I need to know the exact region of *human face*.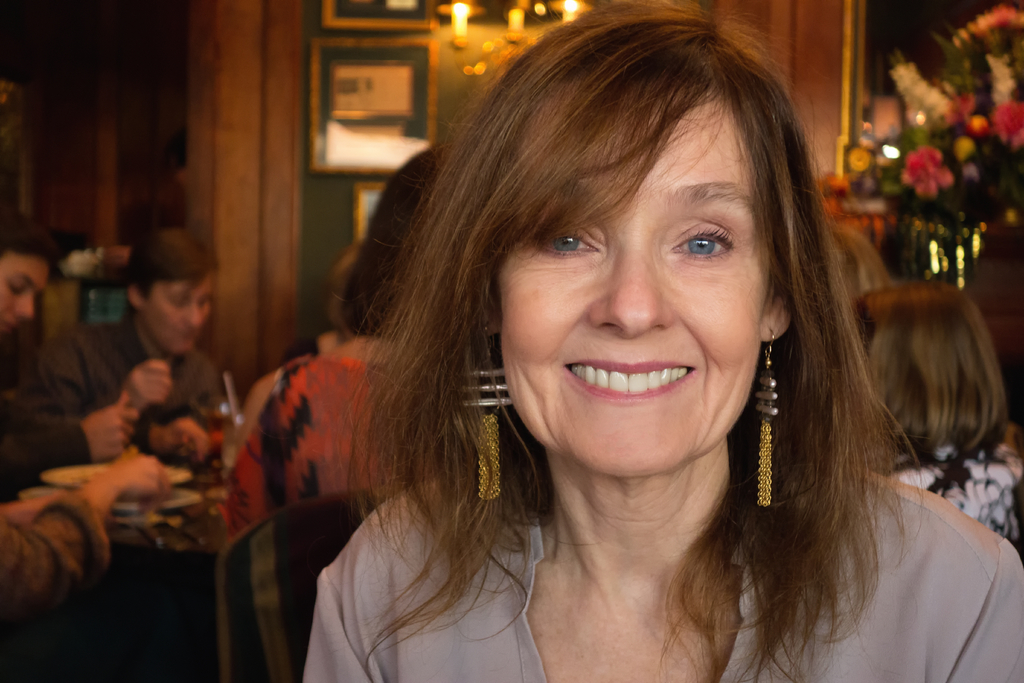
Region: [x1=500, y1=93, x2=769, y2=476].
